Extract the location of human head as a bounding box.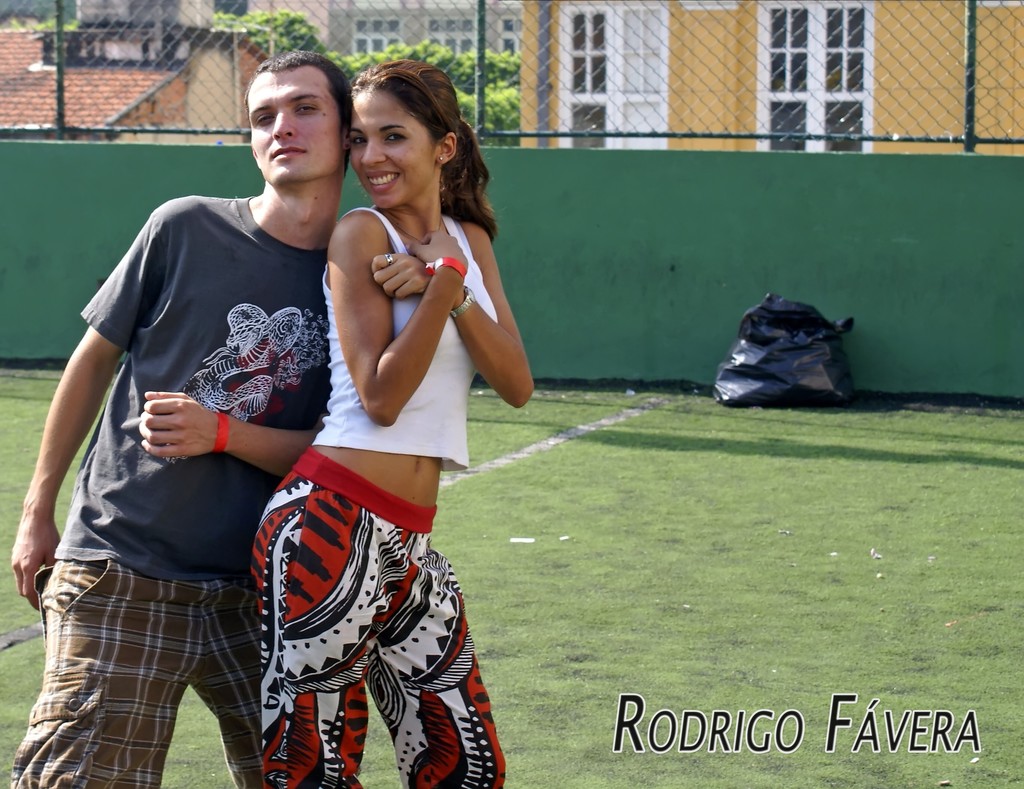
[x1=238, y1=45, x2=354, y2=188].
